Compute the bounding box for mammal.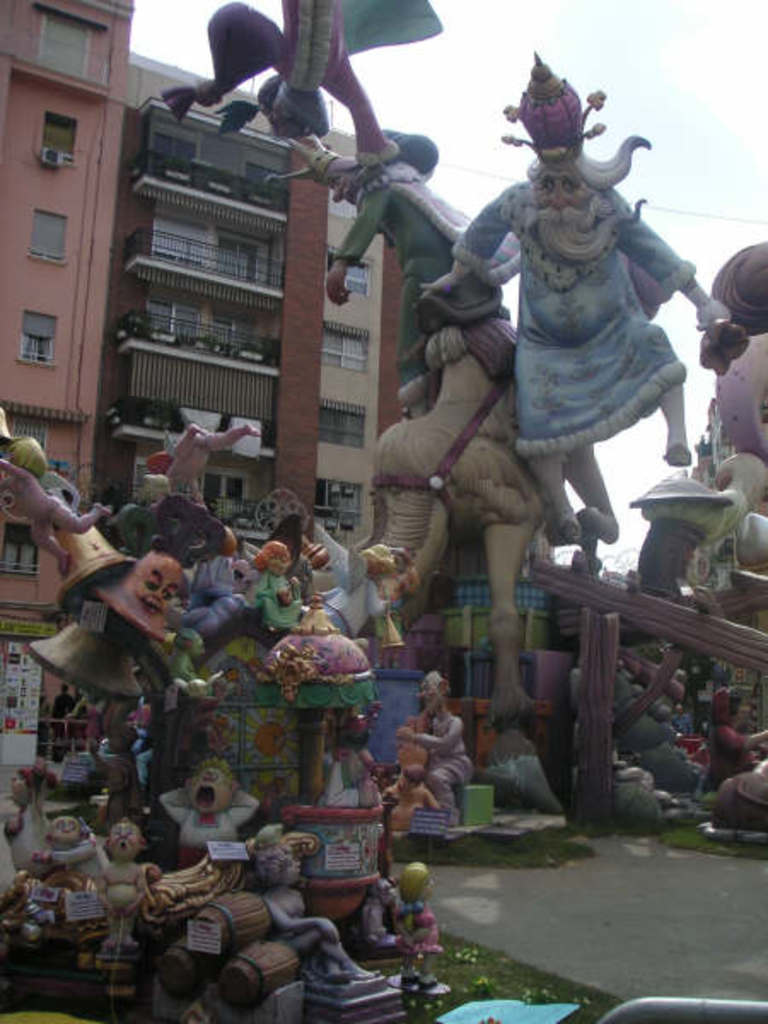
(x1=256, y1=126, x2=517, y2=416).
